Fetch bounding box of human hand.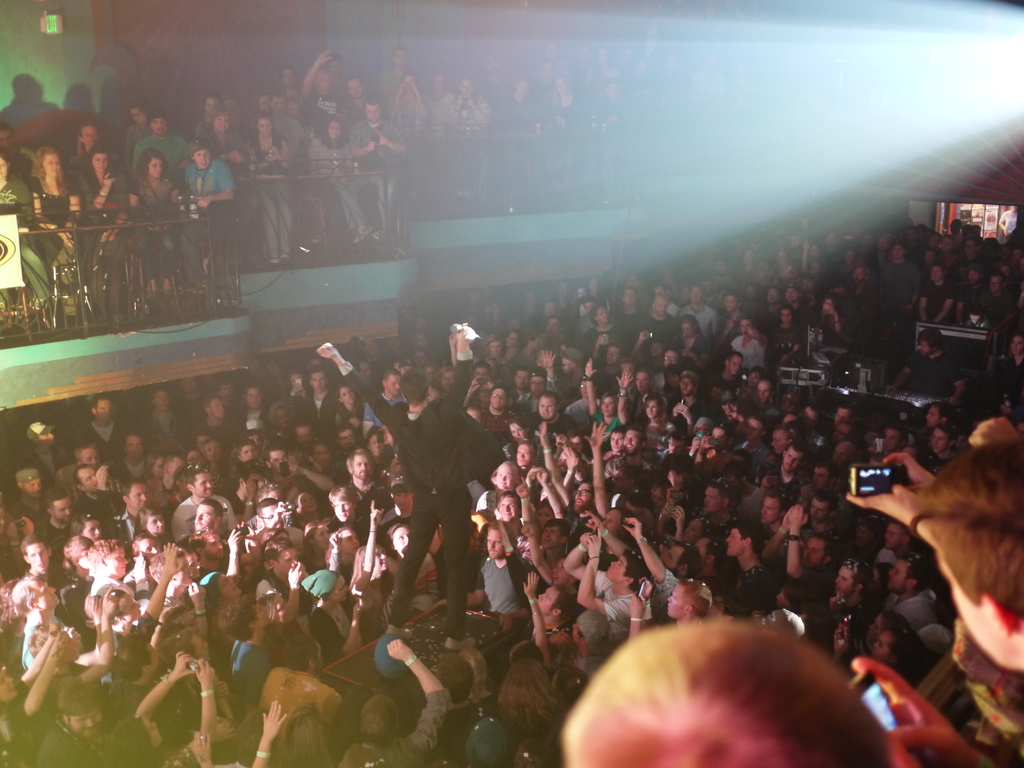
Bbox: <box>188,729,212,762</box>.
